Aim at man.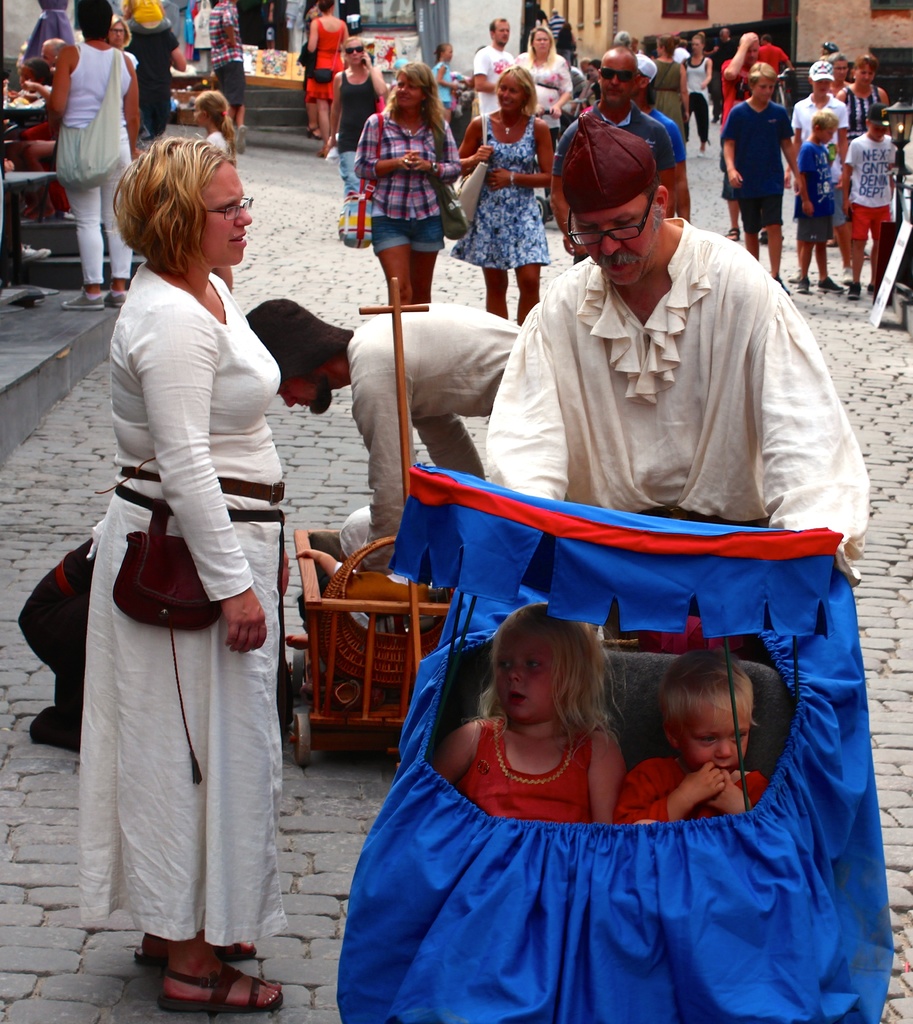
Aimed at bbox(472, 17, 517, 115).
